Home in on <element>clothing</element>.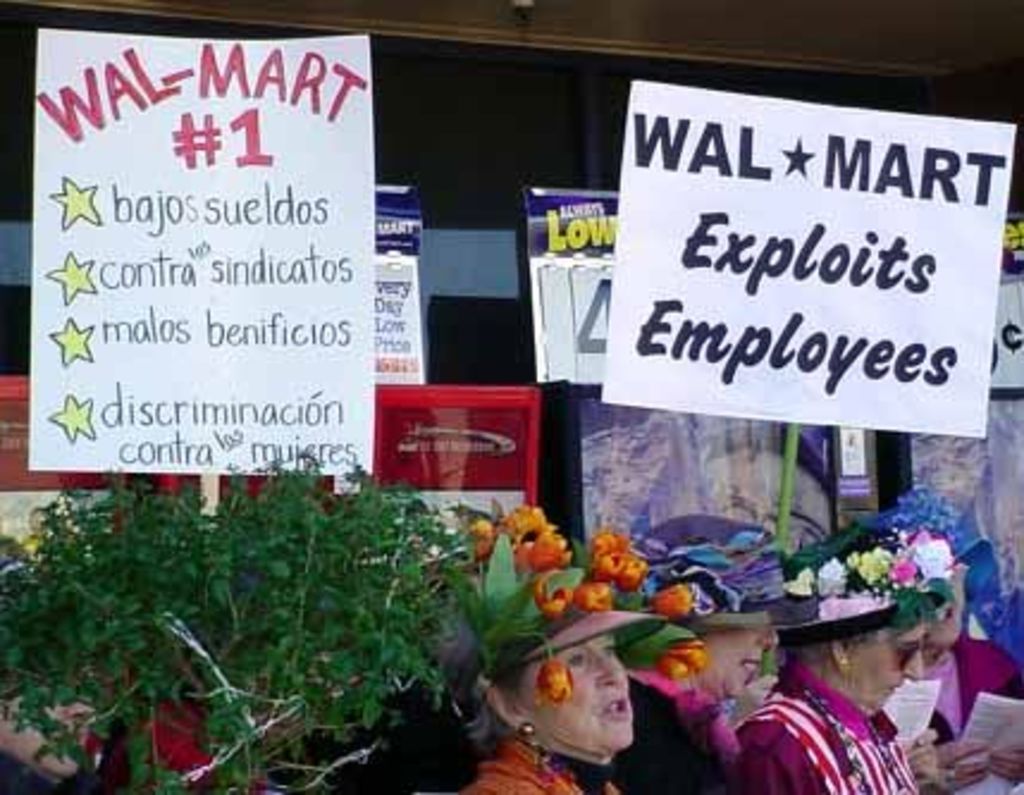
Homed in at x1=606 y1=676 x2=735 y2=793.
